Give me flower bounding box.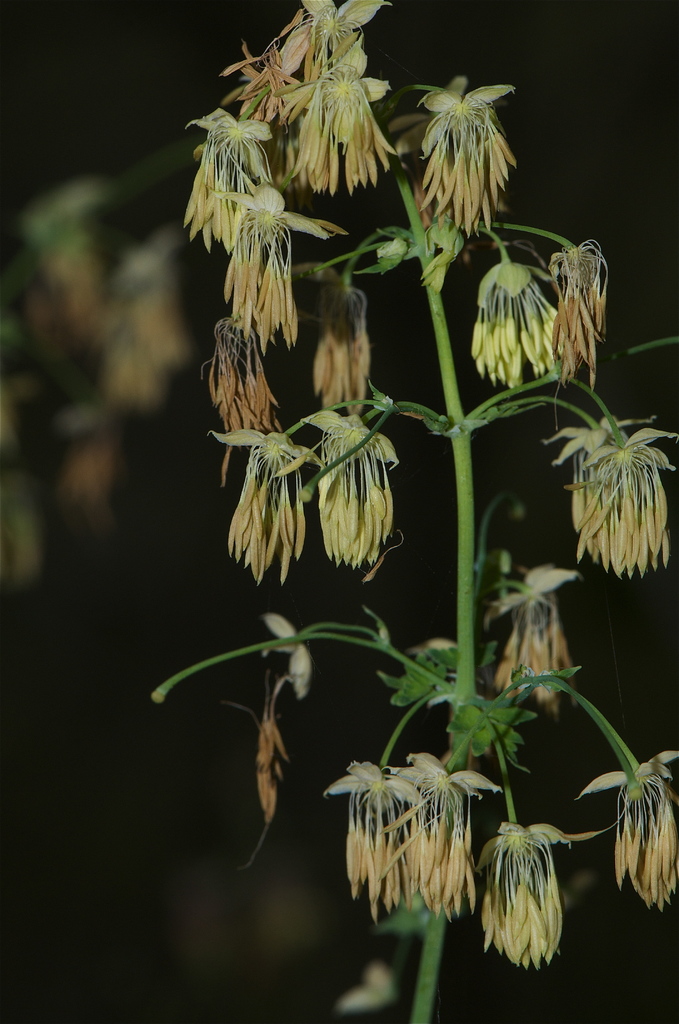
box=[574, 751, 678, 909].
